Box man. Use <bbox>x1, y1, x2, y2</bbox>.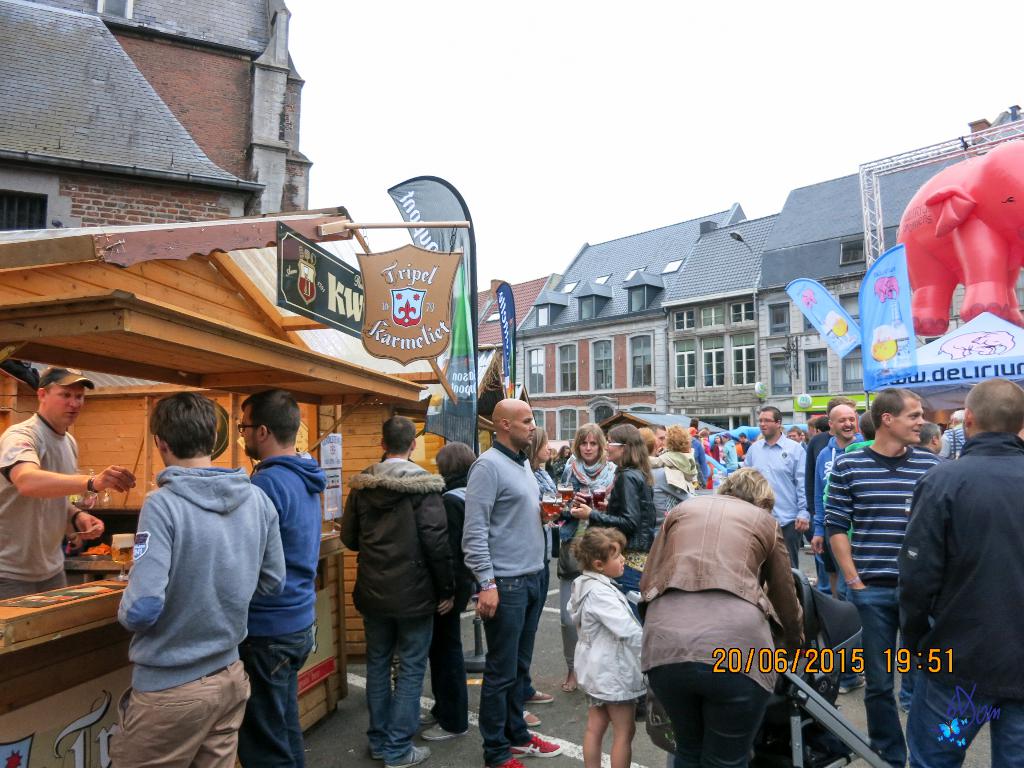
<bbox>945, 410, 964, 426</bbox>.
